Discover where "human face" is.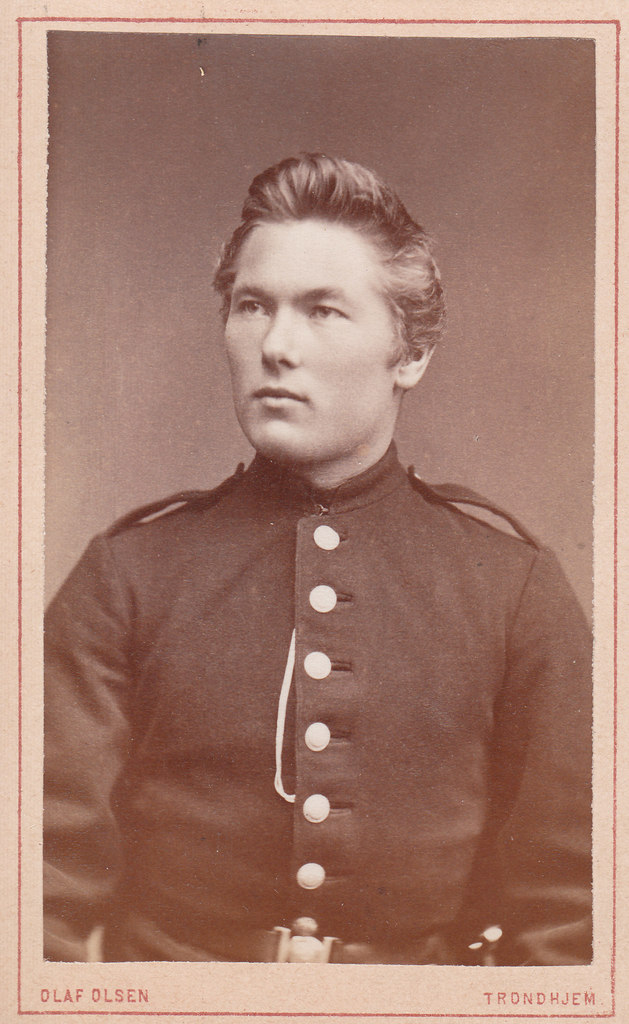
Discovered at crop(217, 221, 401, 462).
